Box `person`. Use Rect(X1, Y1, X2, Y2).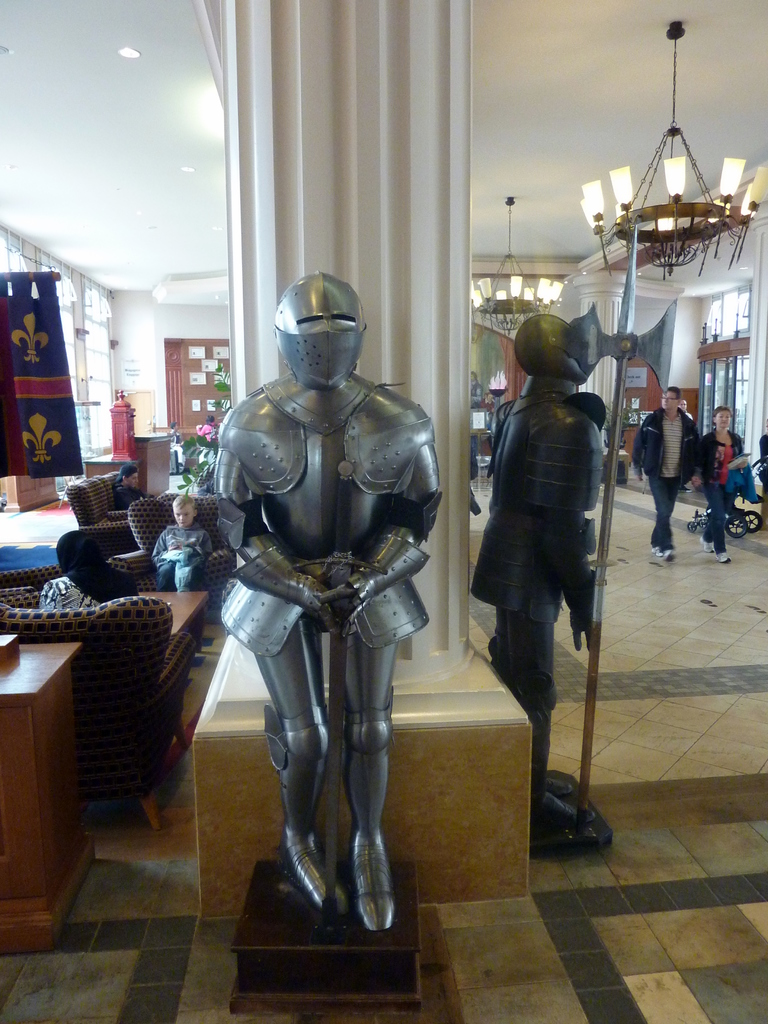
Rect(696, 406, 747, 563).
